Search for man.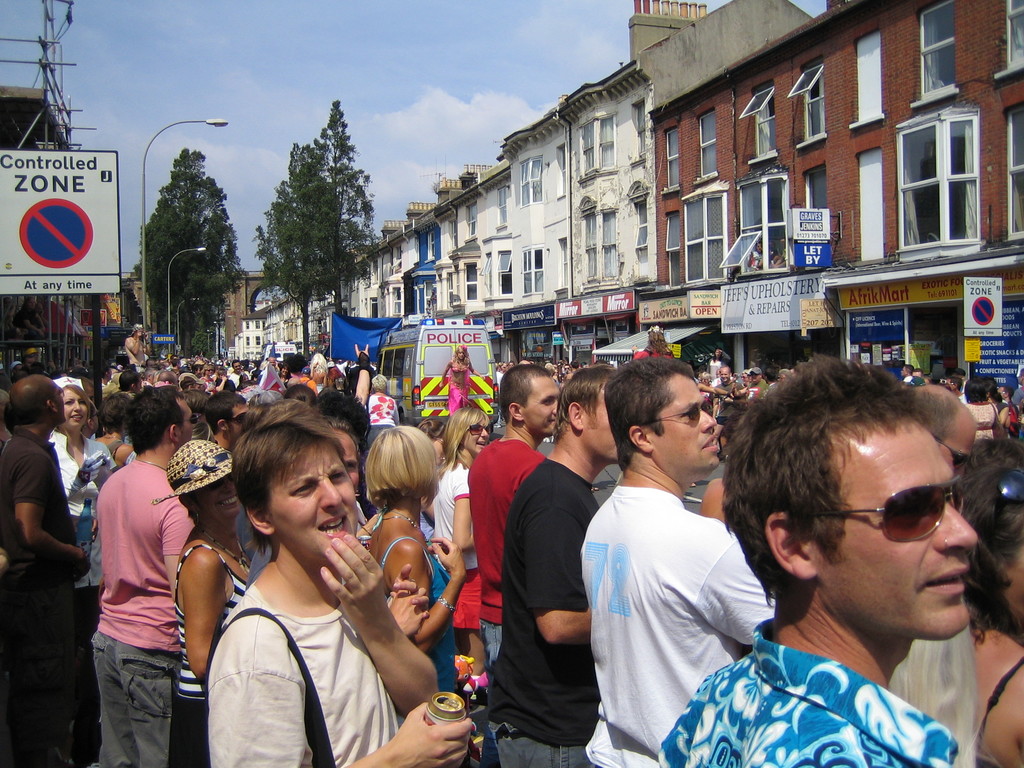
Found at 481 364 625 767.
